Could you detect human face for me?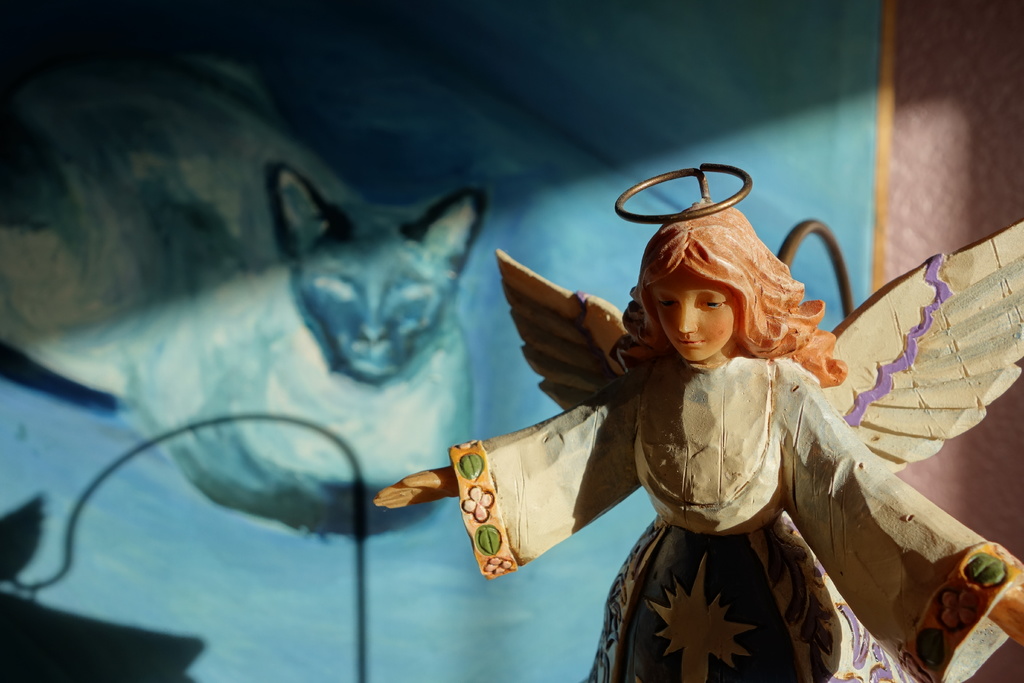
Detection result: (x1=650, y1=264, x2=740, y2=363).
